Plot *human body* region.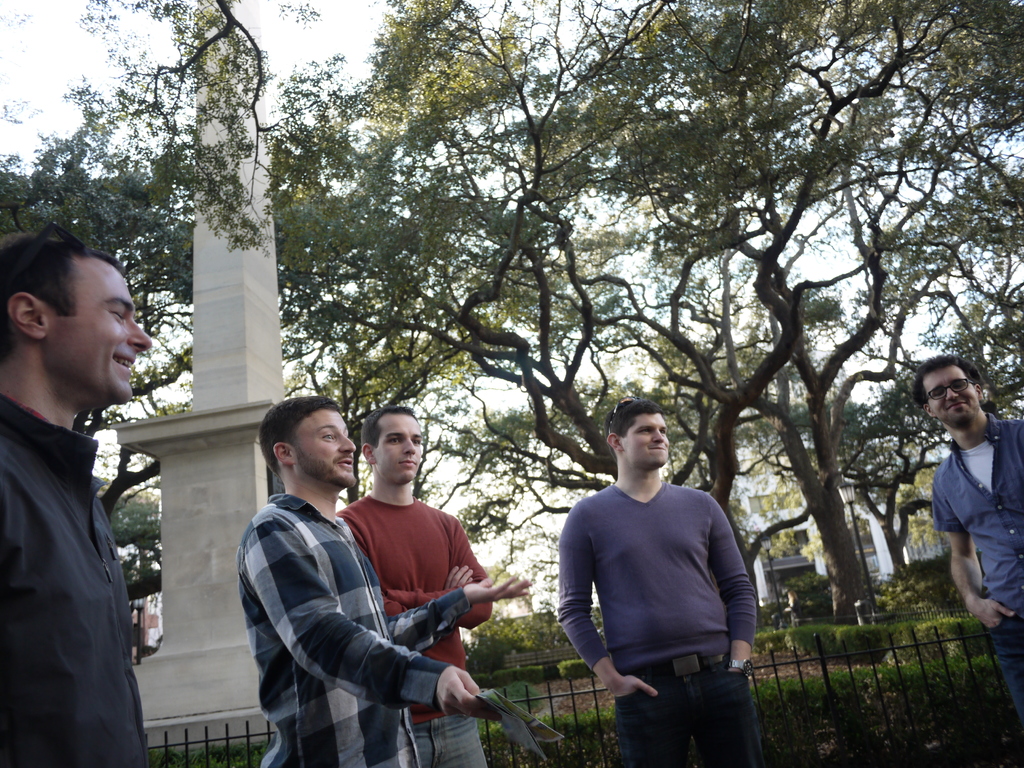
Plotted at bbox=[328, 403, 493, 767].
